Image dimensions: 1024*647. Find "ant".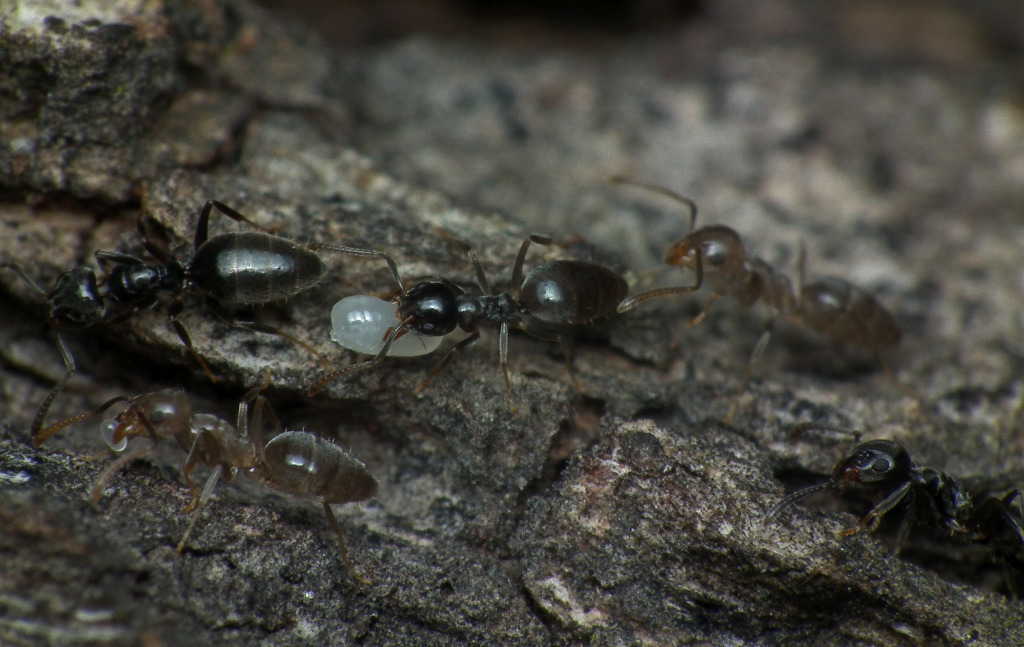
bbox(305, 235, 650, 413).
